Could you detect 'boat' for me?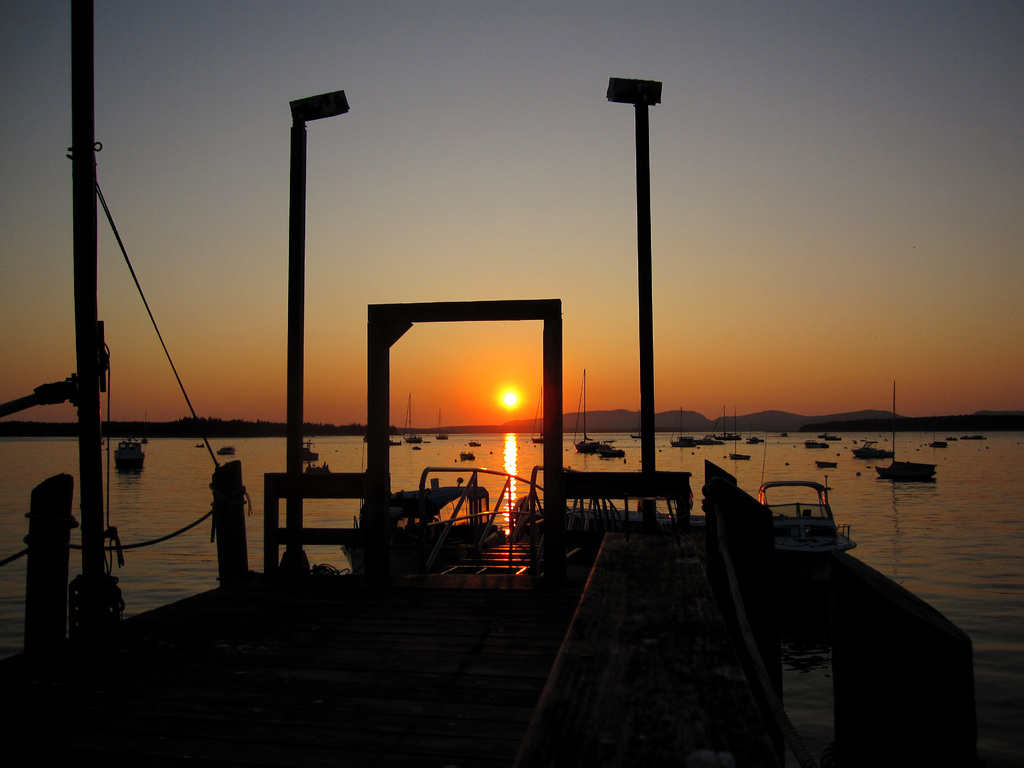
Detection result: left=574, top=367, right=615, bottom=456.
